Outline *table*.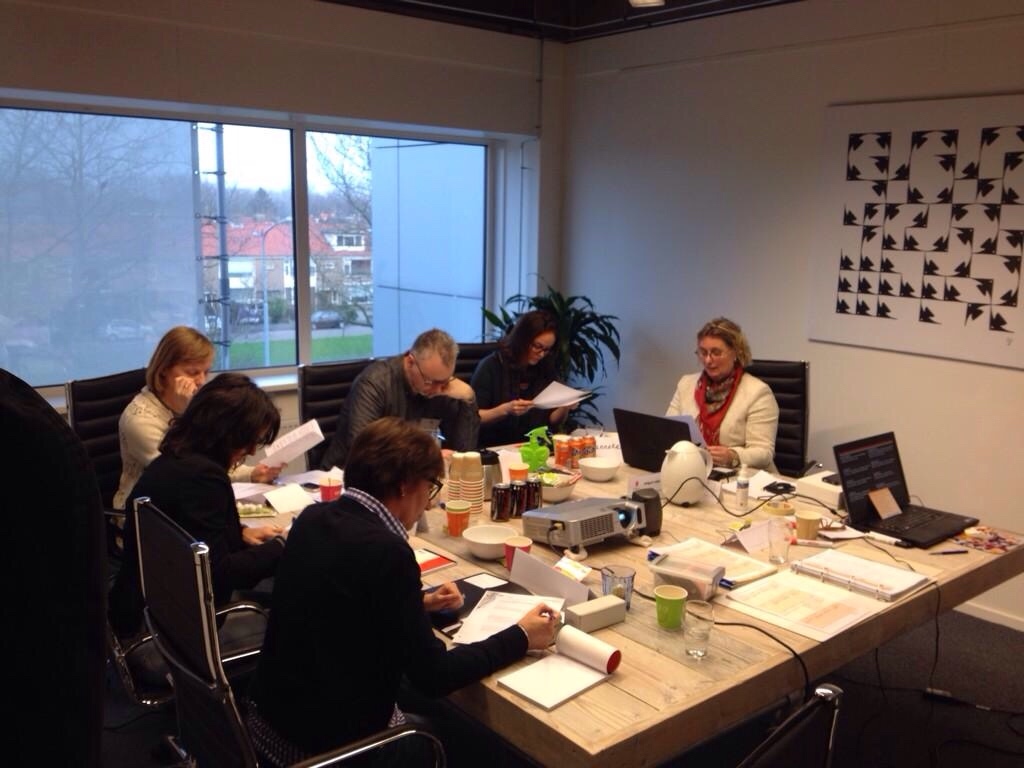
Outline: Rect(230, 421, 754, 498).
